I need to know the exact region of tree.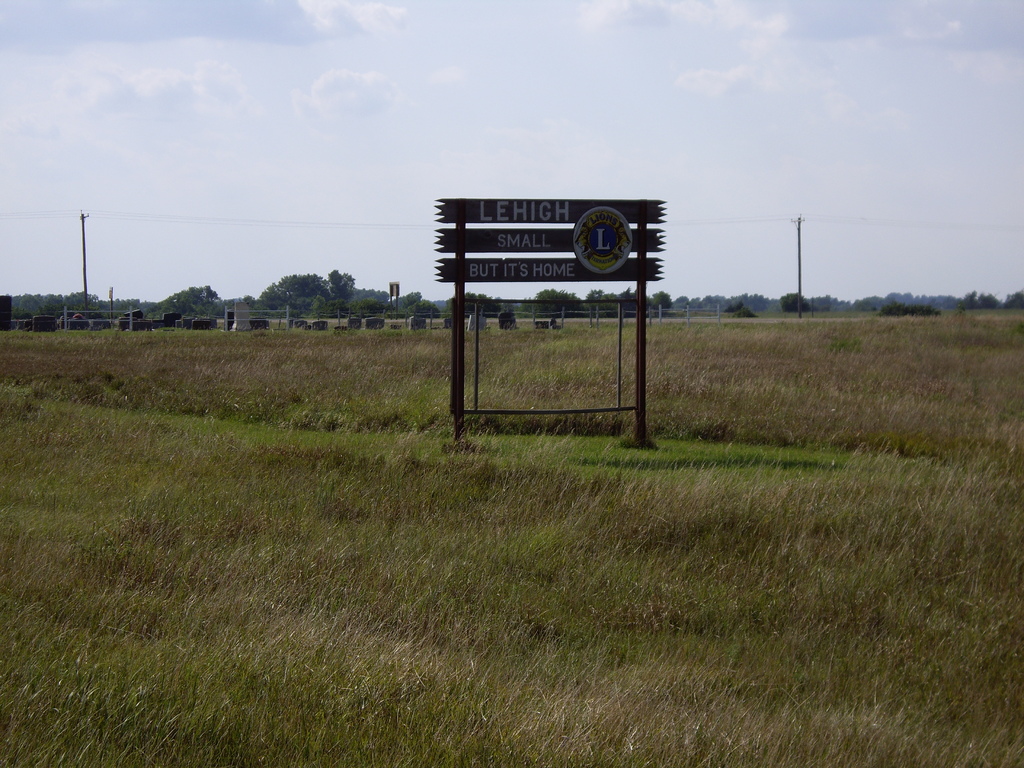
Region: <box>389,291,444,323</box>.
